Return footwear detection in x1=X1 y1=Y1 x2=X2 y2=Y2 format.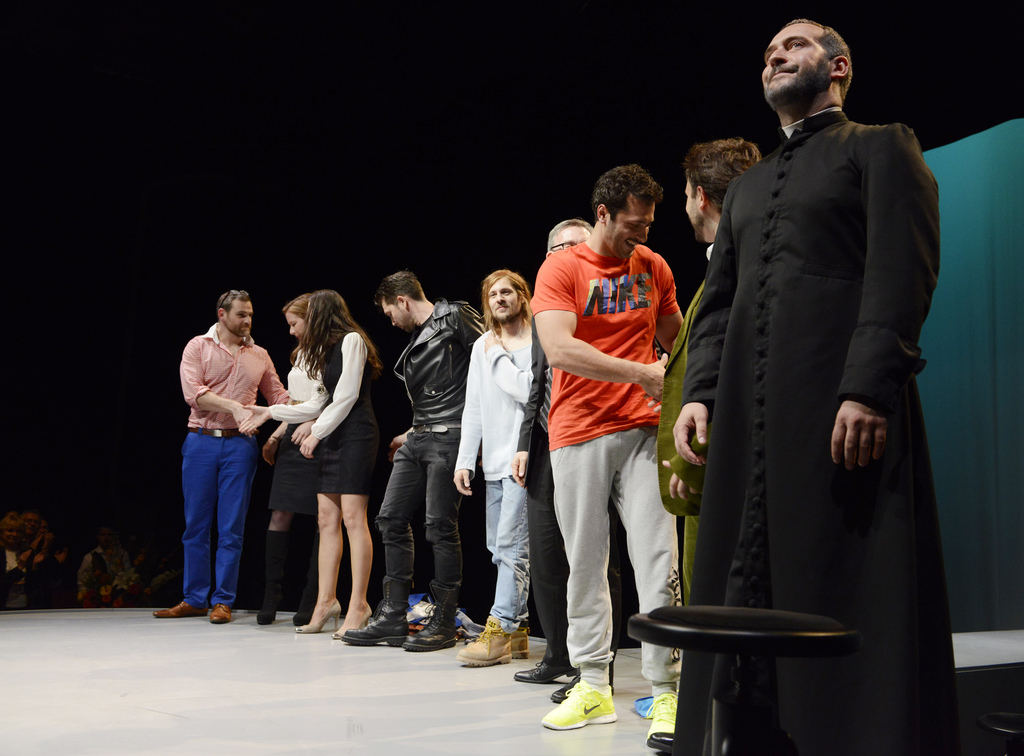
x1=294 y1=595 x2=339 y2=641.
